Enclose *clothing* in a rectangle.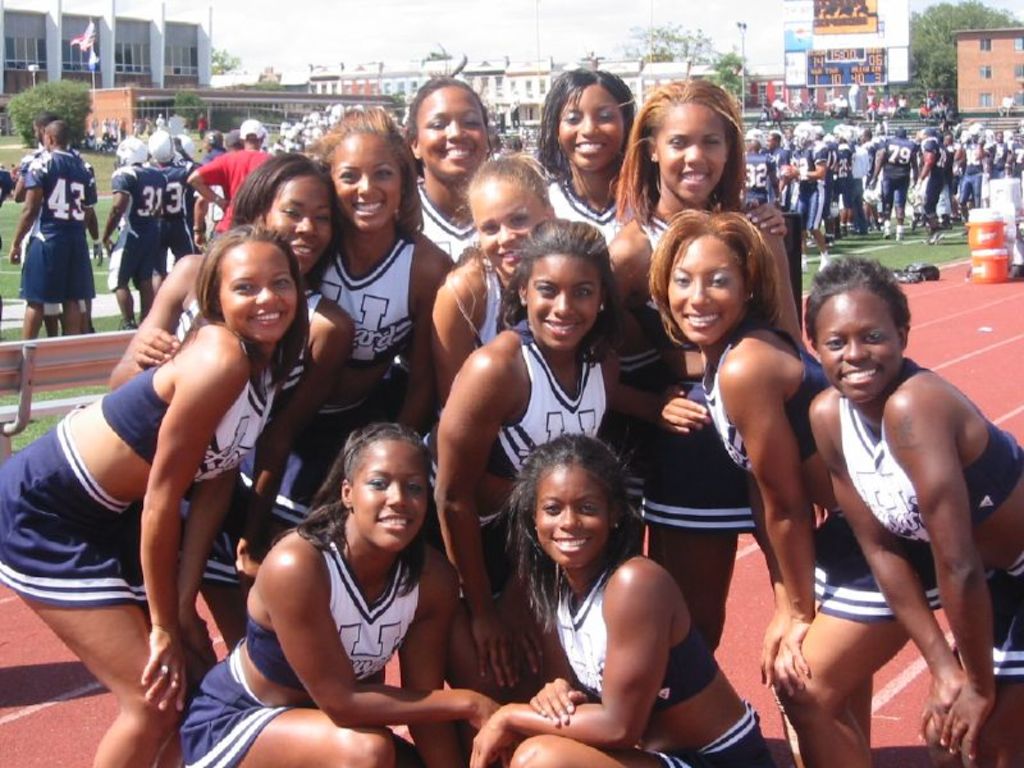
locate(540, 173, 640, 255).
